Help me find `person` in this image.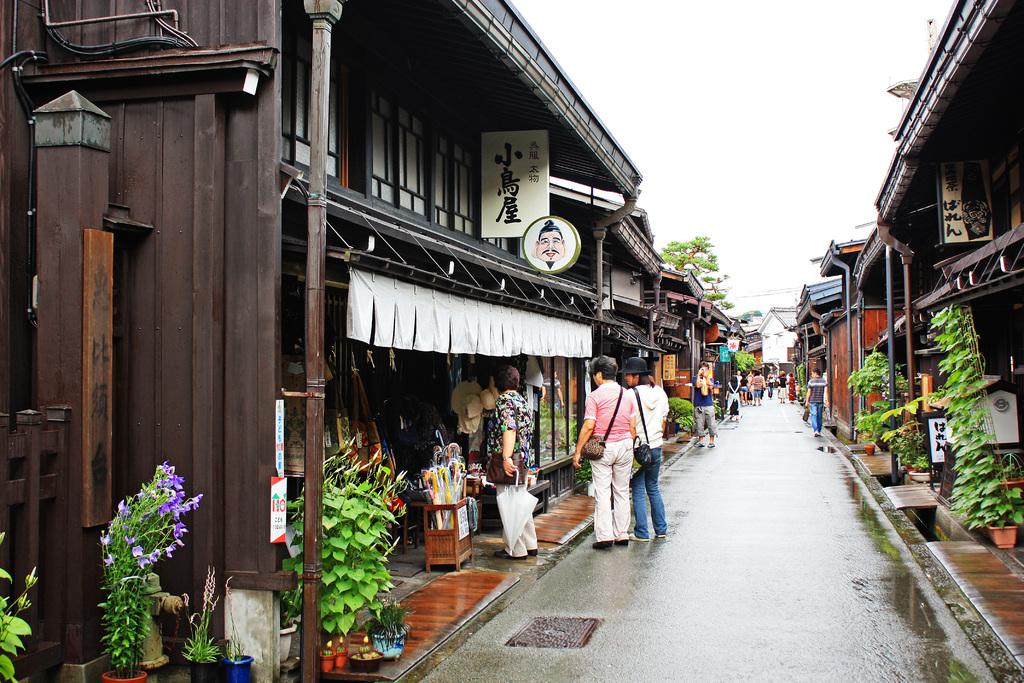
Found it: [692,364,715,458].
